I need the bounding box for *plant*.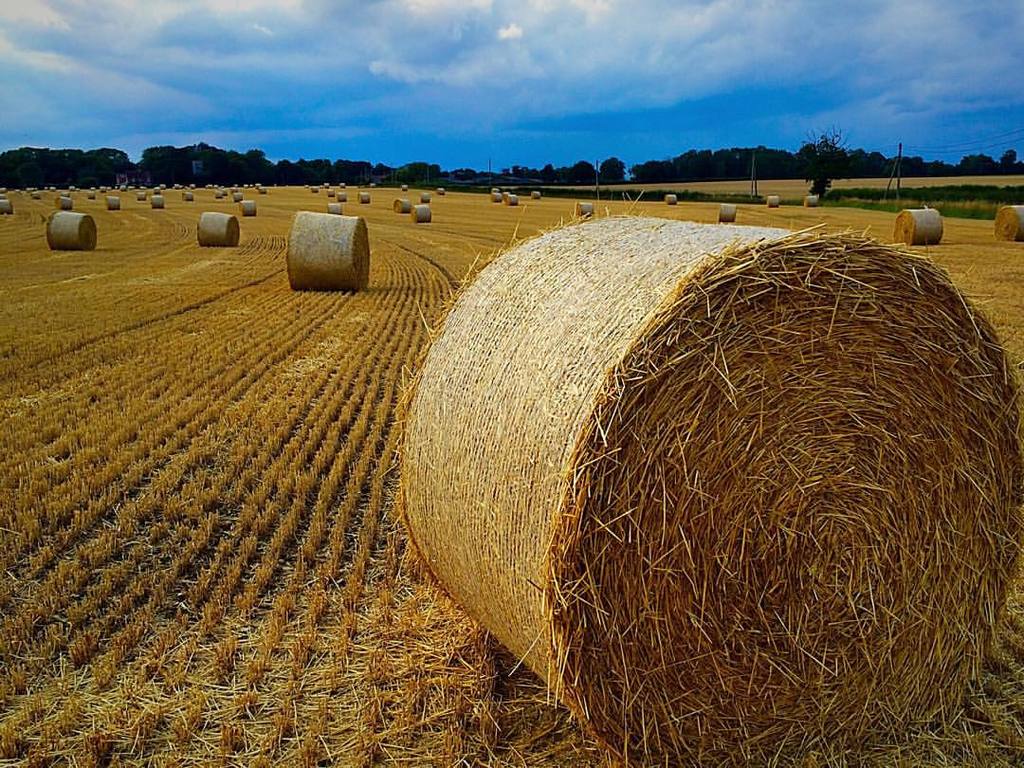
Here it is: (left=211, top=714, right=254, bottom=757).
